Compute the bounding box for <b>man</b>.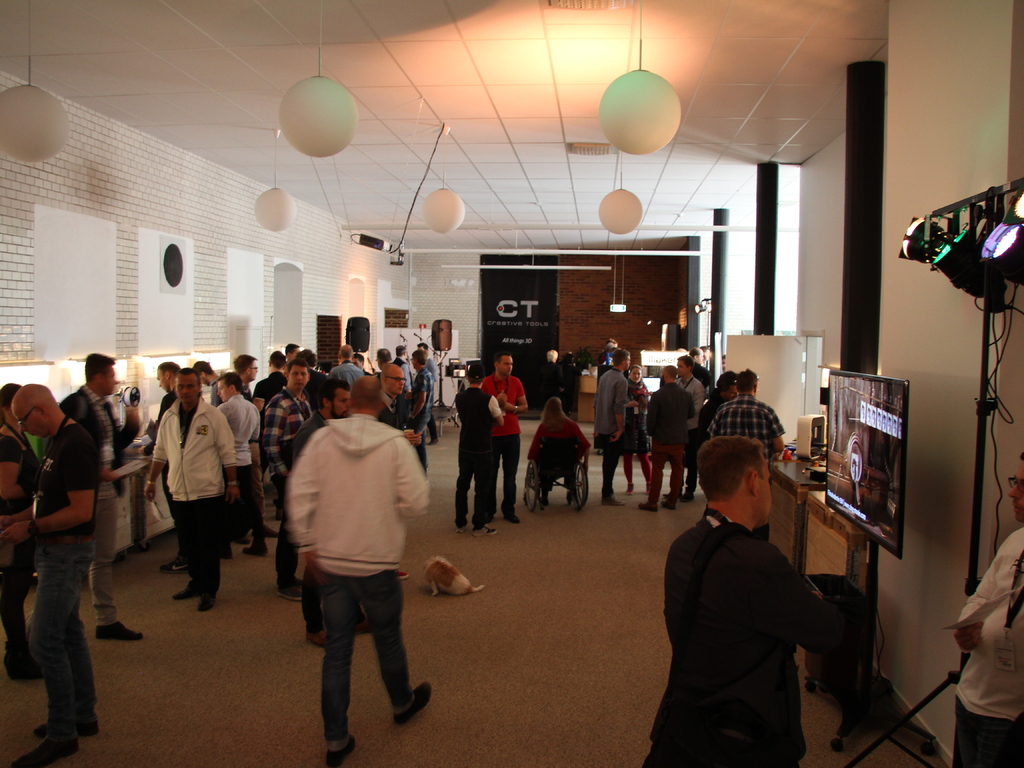
BBox(287, 383, 370, 650).
